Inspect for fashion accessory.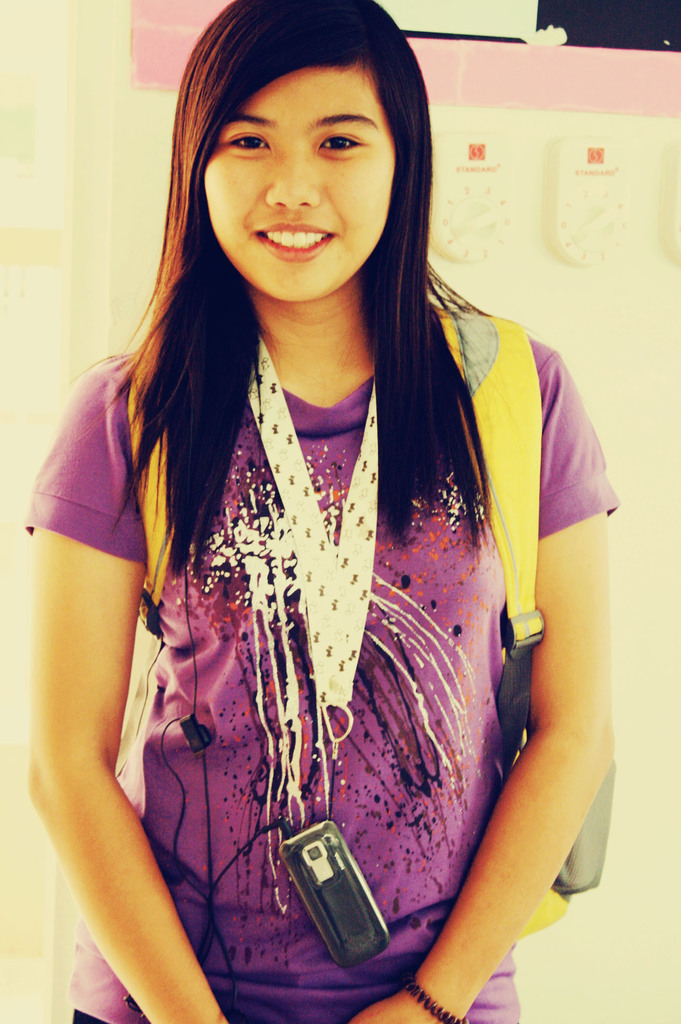
Inspection: select_region(406, 963, 469, 1023).
